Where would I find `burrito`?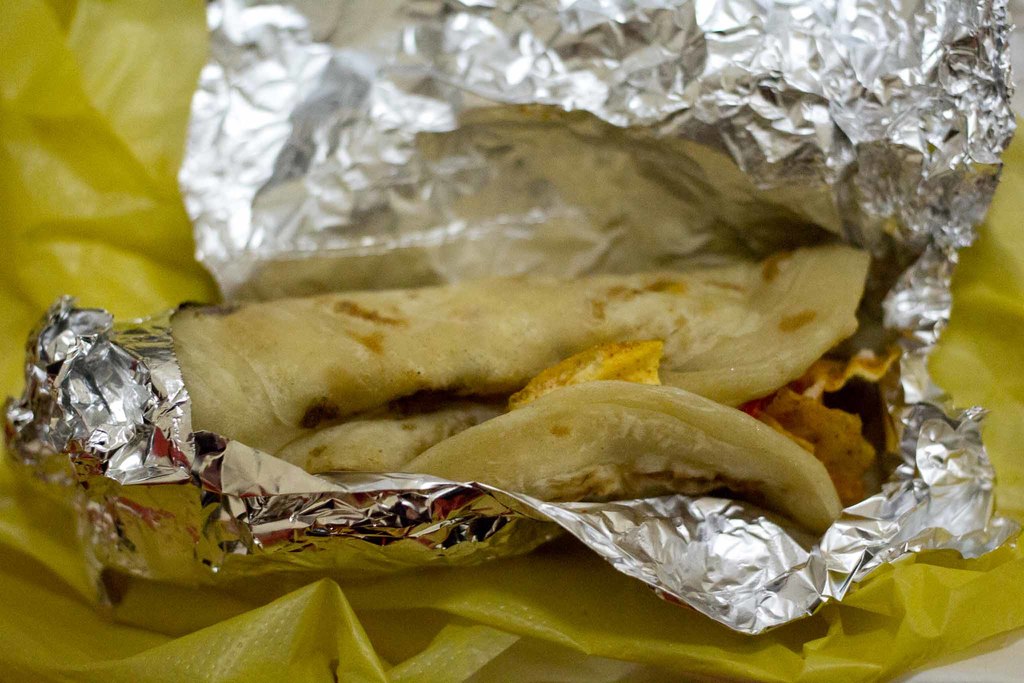
At rect(172, 245, 904, 533).
